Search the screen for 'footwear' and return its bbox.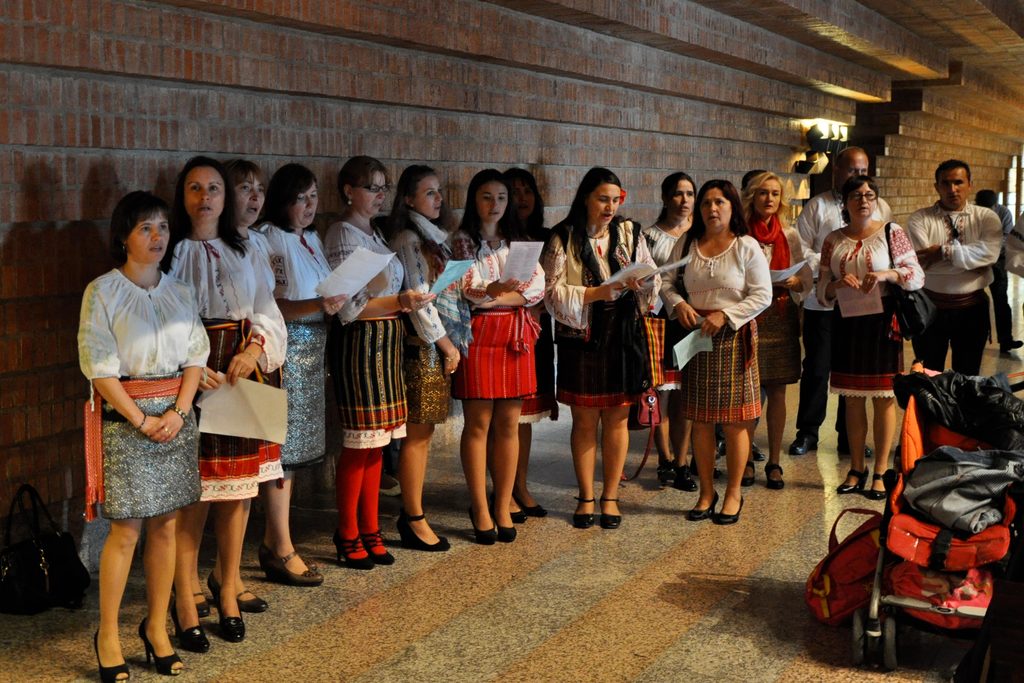
Found: [792, 427, 820, 457].
